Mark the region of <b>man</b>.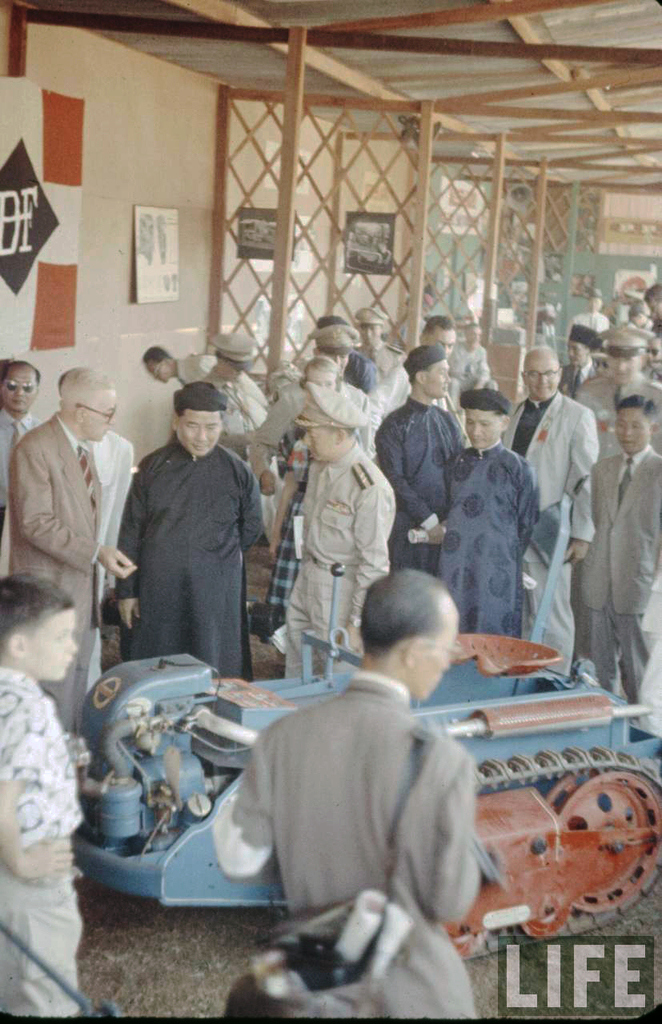
Region: pyautogui.locateOnScreen(9, 362, 134, 735).
